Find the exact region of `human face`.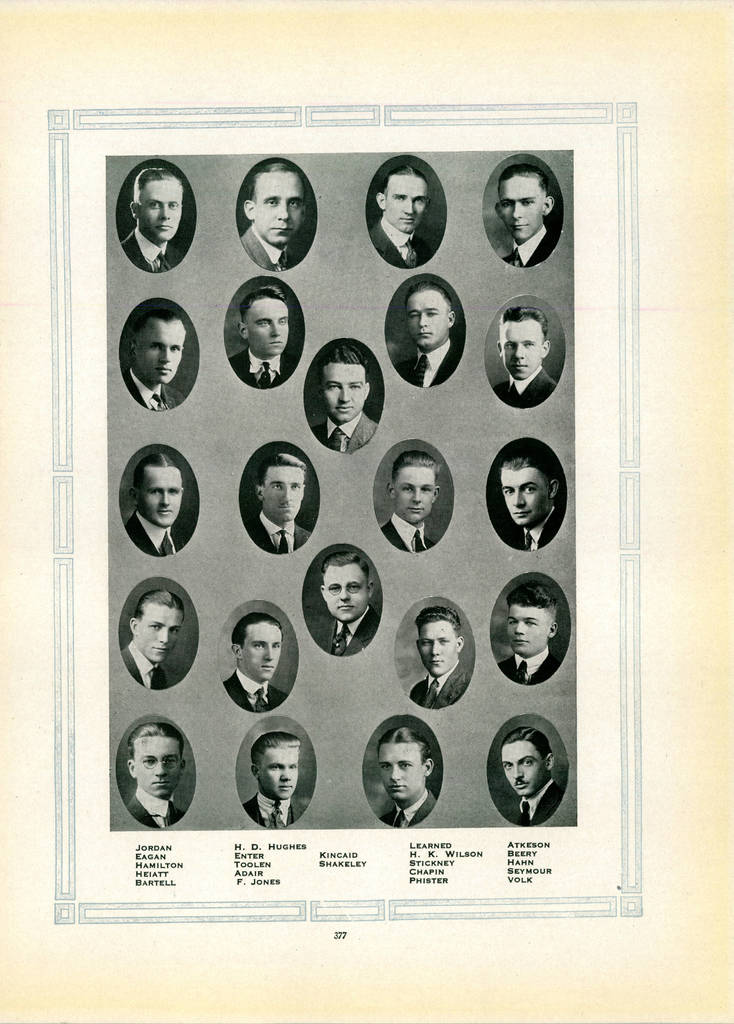
Exact region: bbox(136, 176, 184, 244).
